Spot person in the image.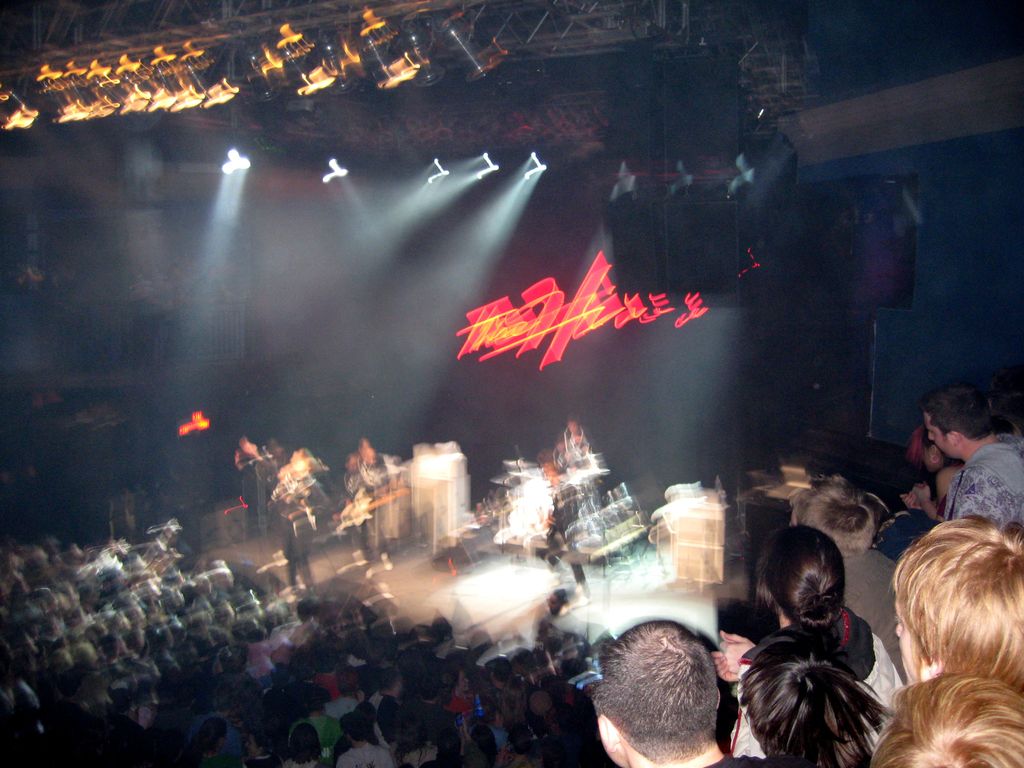
person found at [x1=892, y1=516, x2=1023, y2=685].
